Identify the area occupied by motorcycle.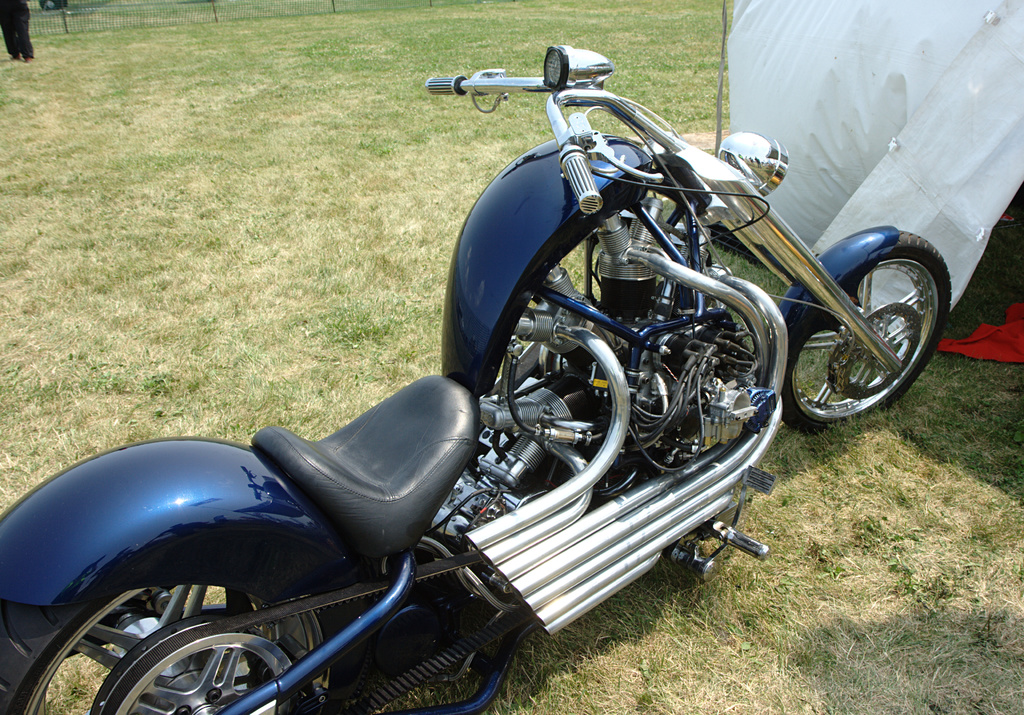
Area: (33, 63, 945, 706).
